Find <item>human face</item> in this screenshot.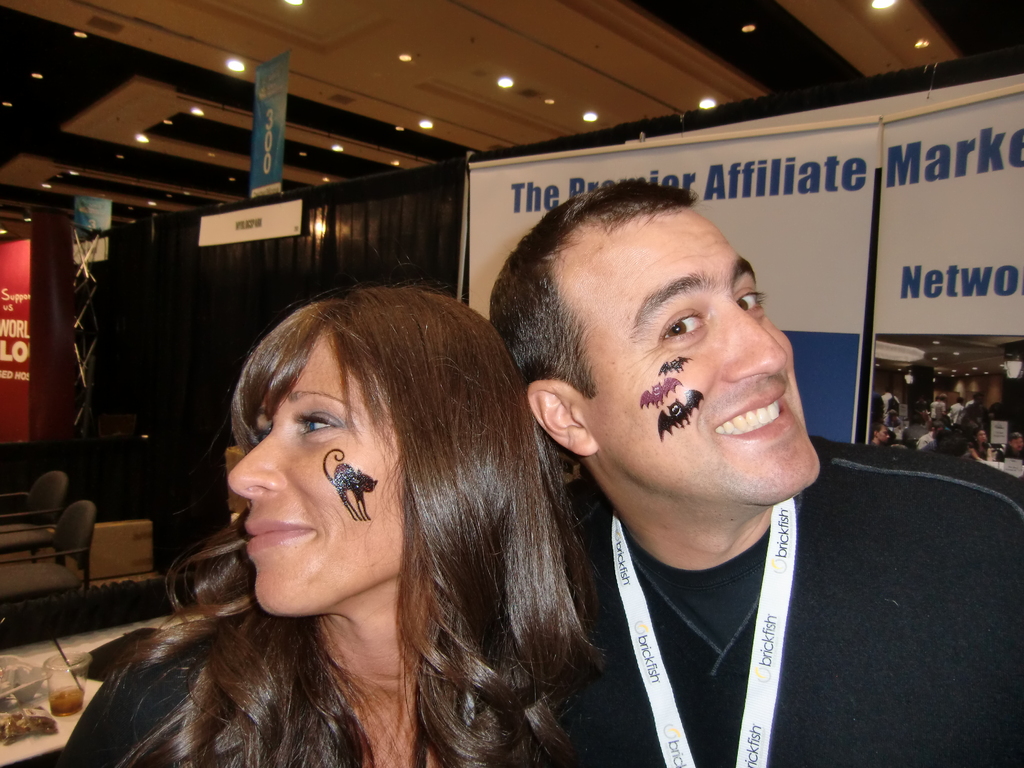
The bounding box for <item>human face</item> is (228, 336, 399, 610).
